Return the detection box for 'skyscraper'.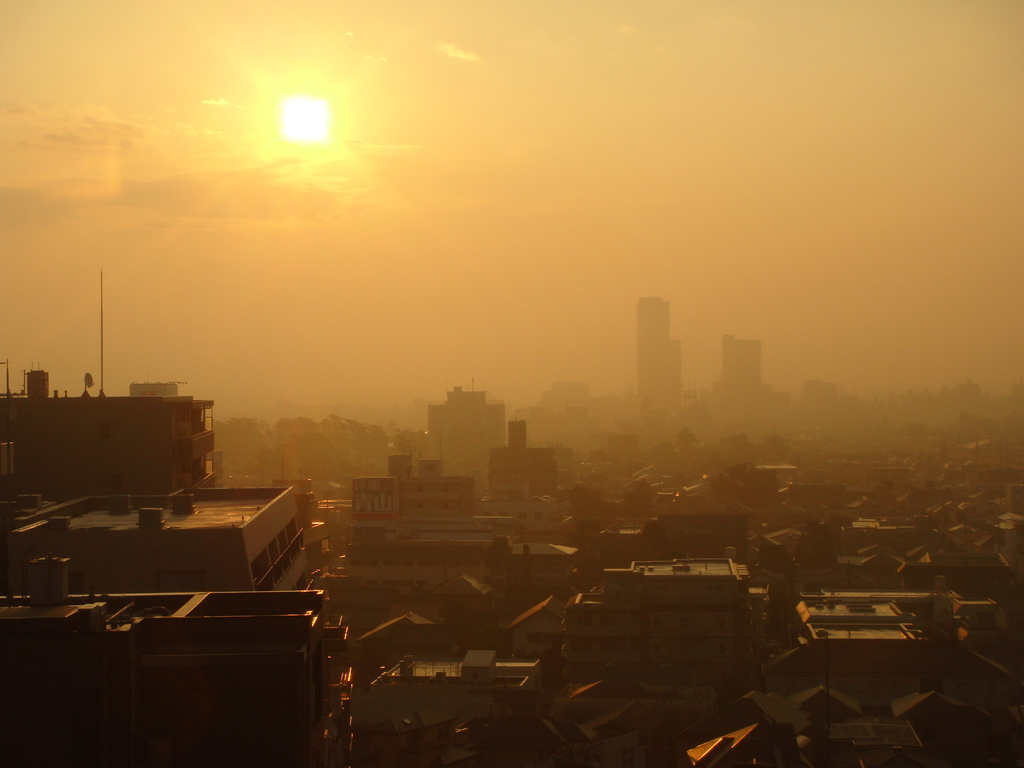
[424,381,516,481].
